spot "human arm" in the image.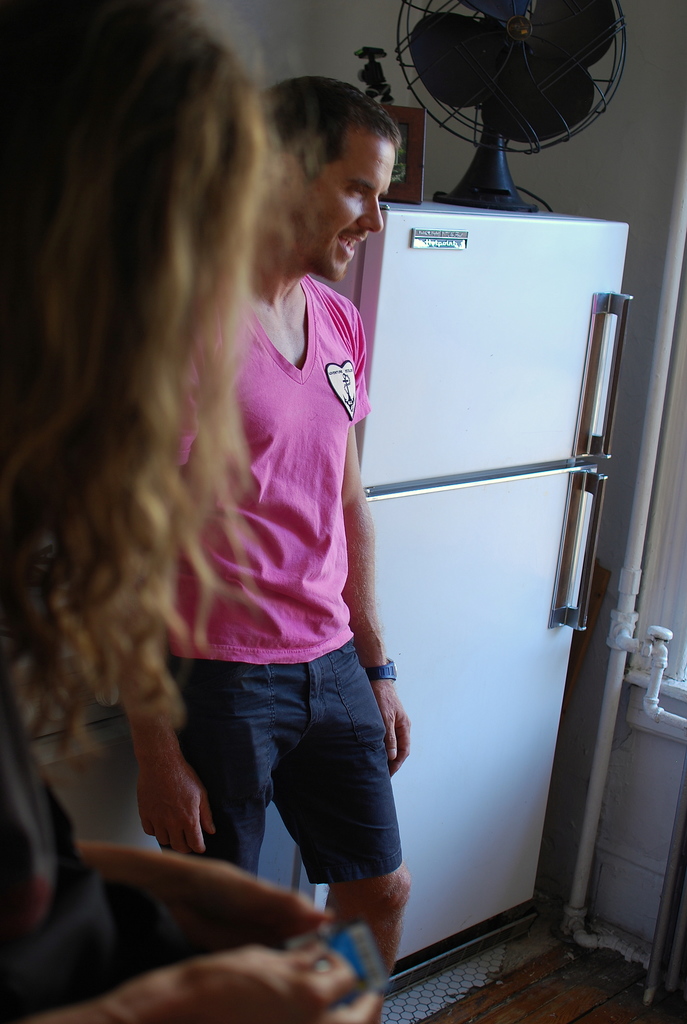
"human arm" found at <box>77,826,333,952</box>.
